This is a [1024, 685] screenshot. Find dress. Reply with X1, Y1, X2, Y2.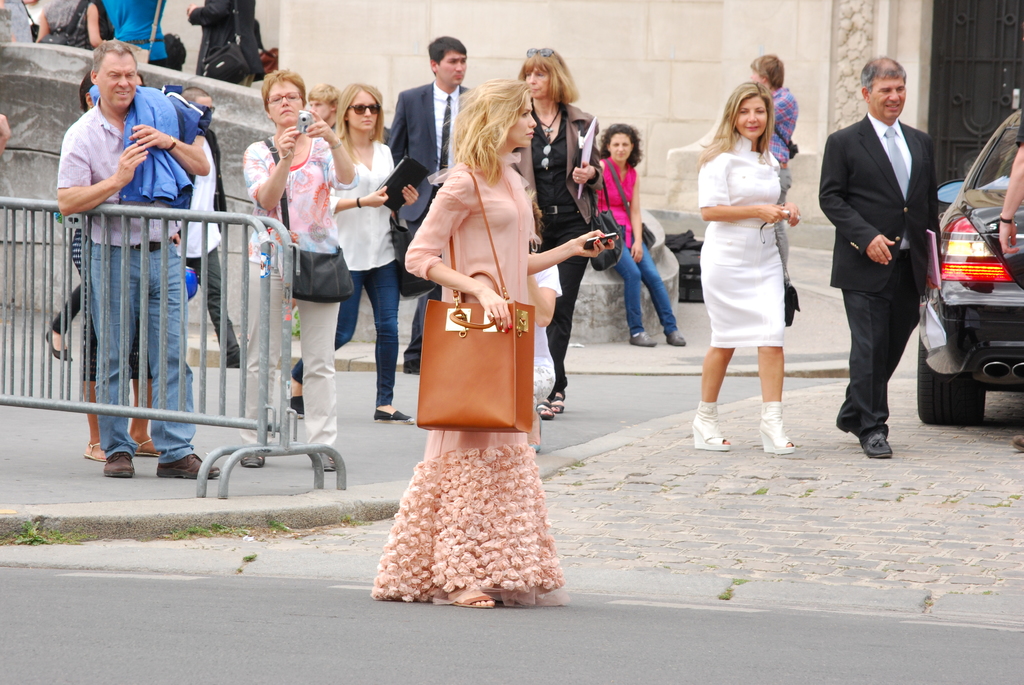
334, 135, 396, 271.
